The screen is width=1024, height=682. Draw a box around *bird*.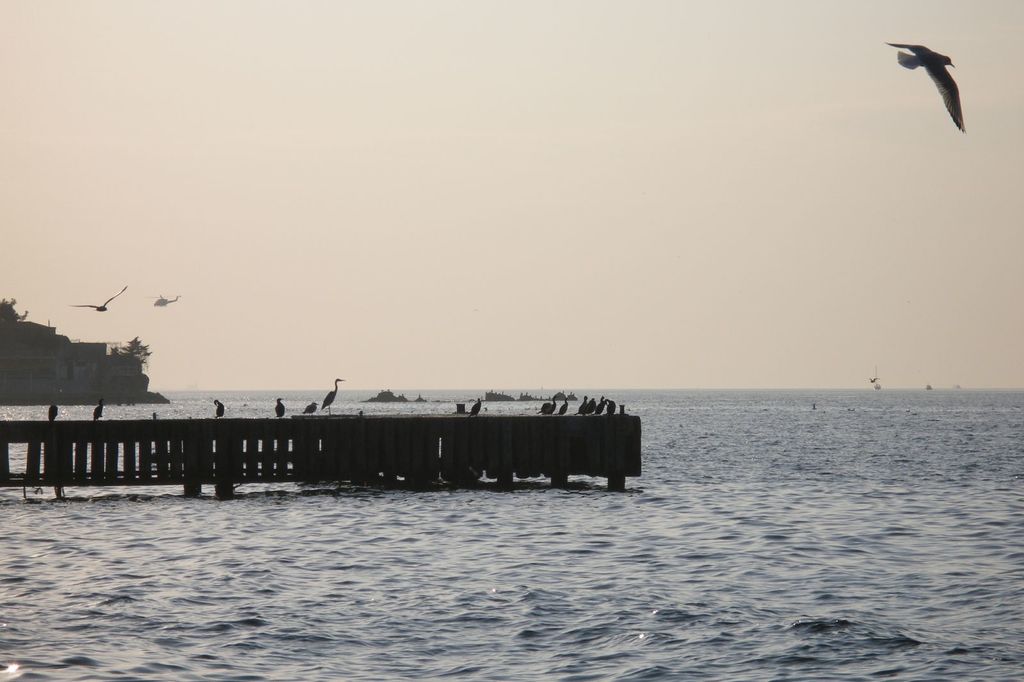
crop(463, 399, 480, 415).
